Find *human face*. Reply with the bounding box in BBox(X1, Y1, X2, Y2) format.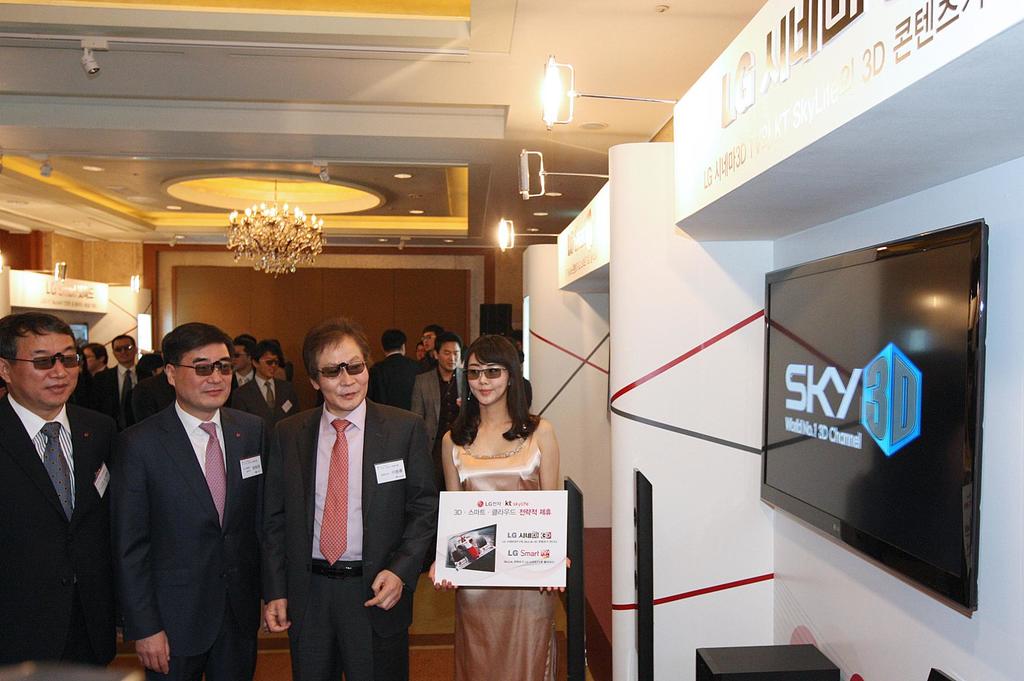
BBox(466, 355, 506, 401).
